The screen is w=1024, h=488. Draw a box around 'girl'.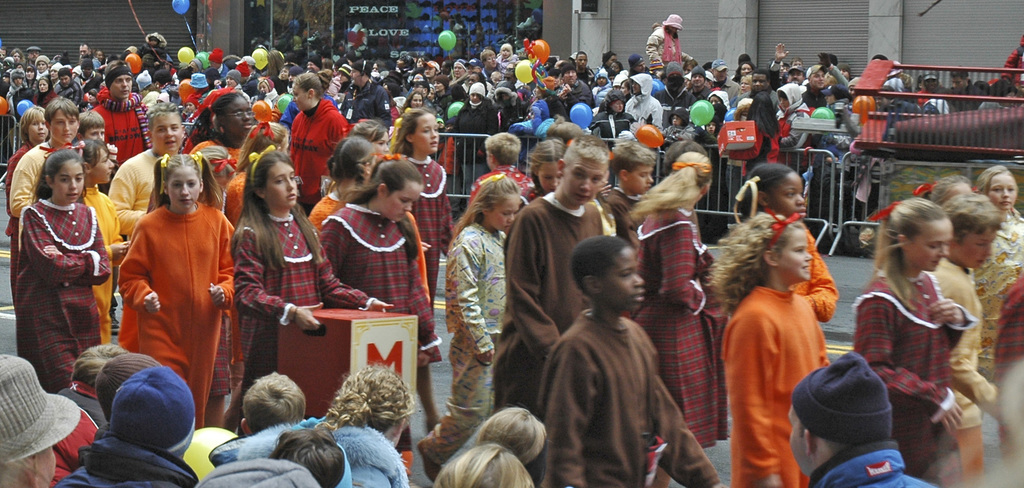
65:137:146:338.
